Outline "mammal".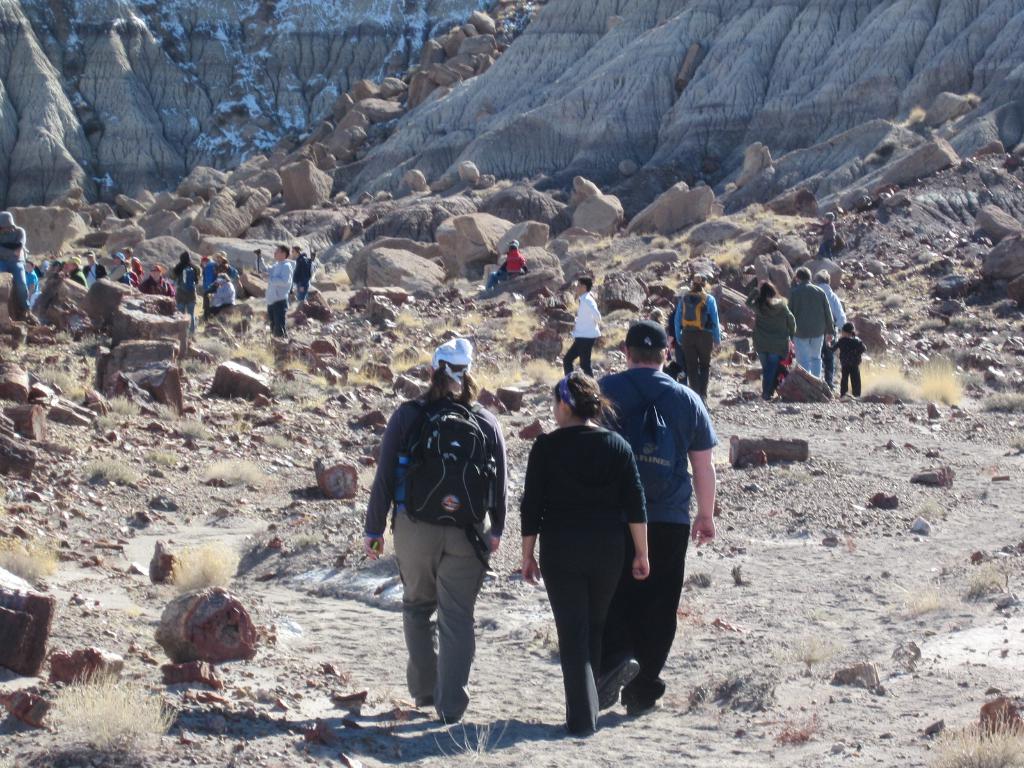
Outline: Rect(108, 250, 131, 285).
